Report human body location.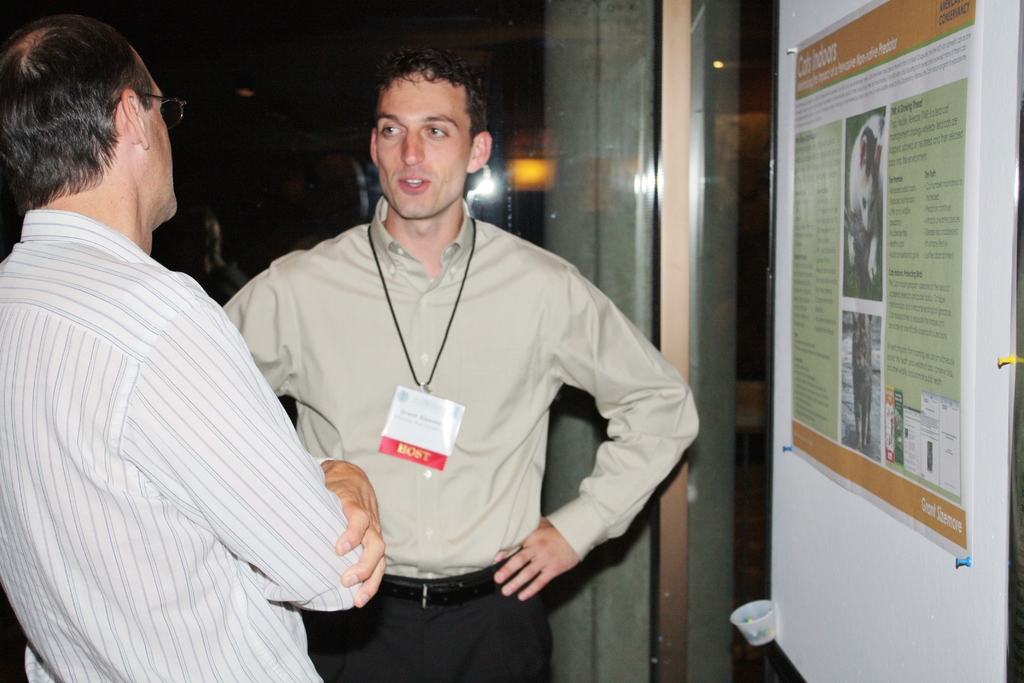
Report: x1=1, y1=9, x2=386, y2=682.
